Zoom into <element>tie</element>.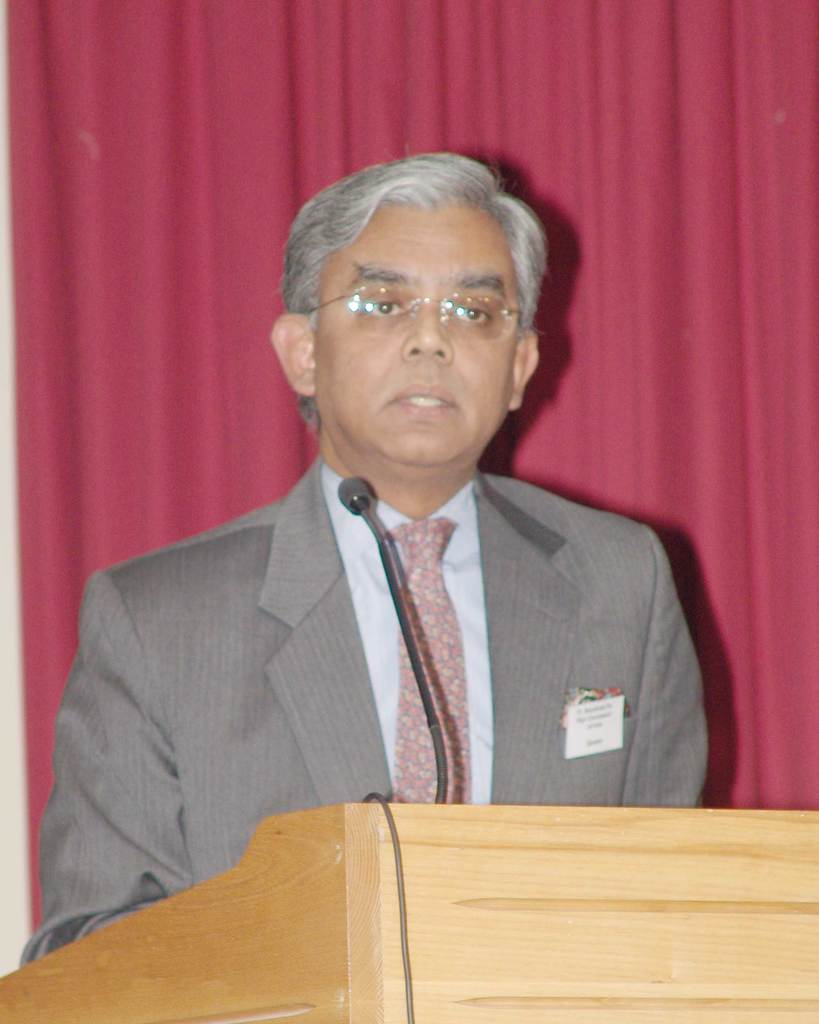
Zoom target: detection(385, 514, 474, 806).
